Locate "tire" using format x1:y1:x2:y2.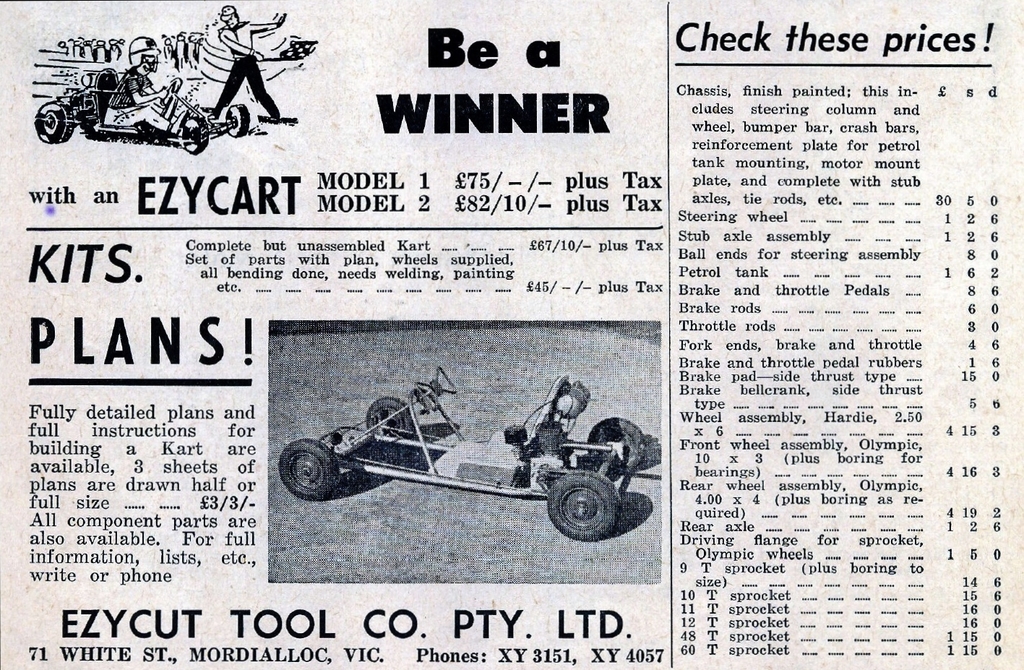
33:100:74:142.
